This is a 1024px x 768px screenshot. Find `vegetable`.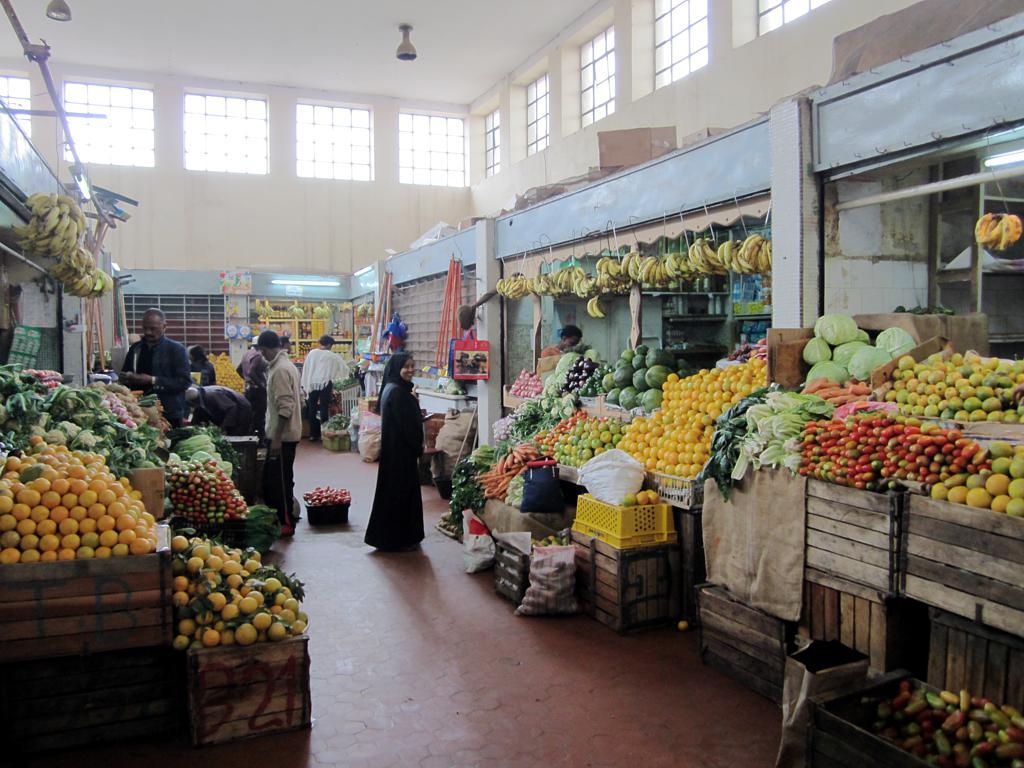
Bounding box: detection(565, 360, 593, 389).
